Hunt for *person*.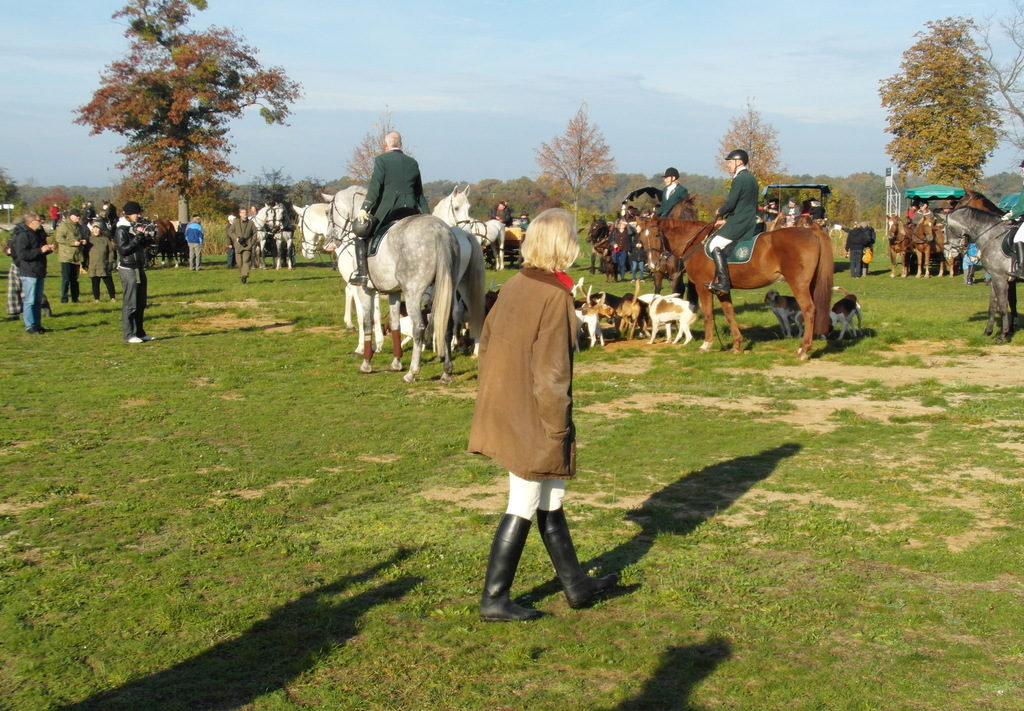
Hunted down at 85:202:95:220.
